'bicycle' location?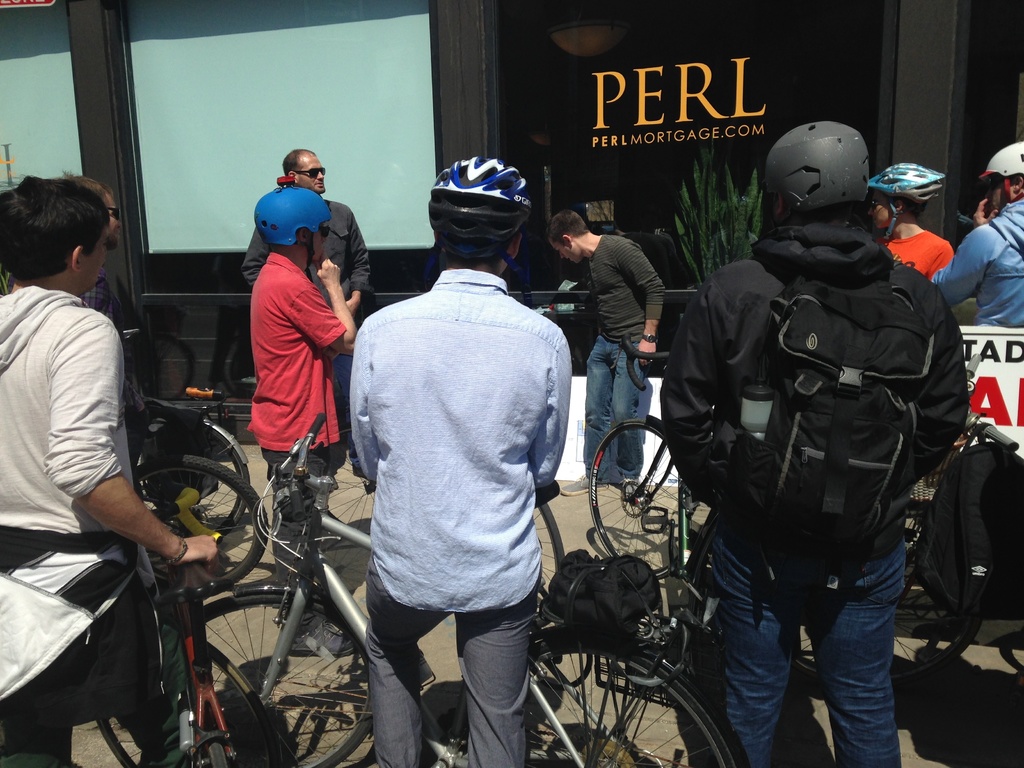
bbox=(591, 328, 710, 584)
